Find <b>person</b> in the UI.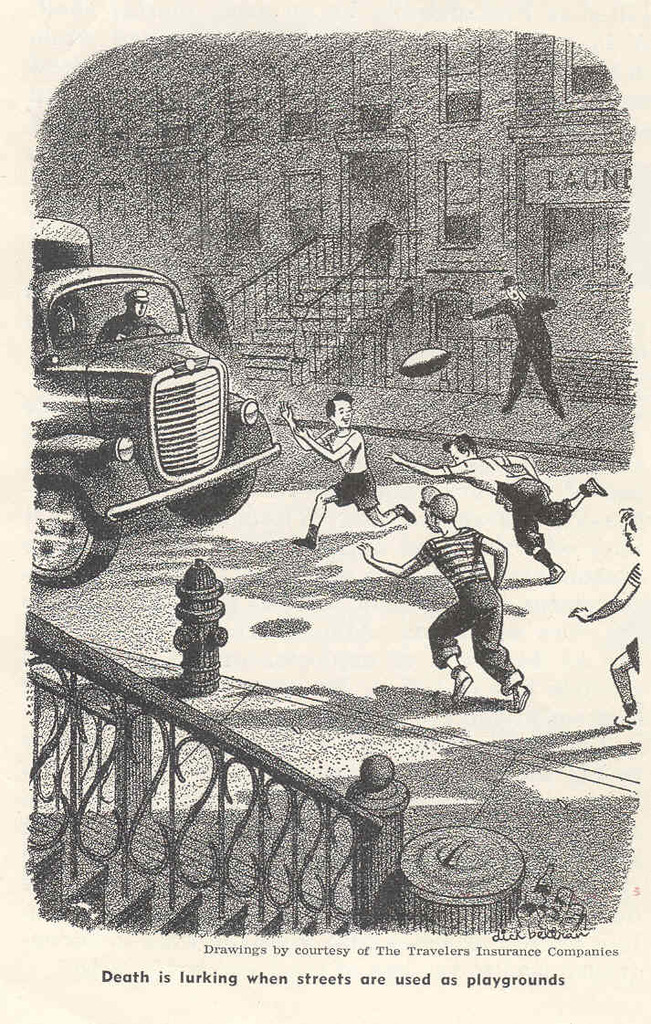
UI element at BBox(461, 277, 560, 418).
